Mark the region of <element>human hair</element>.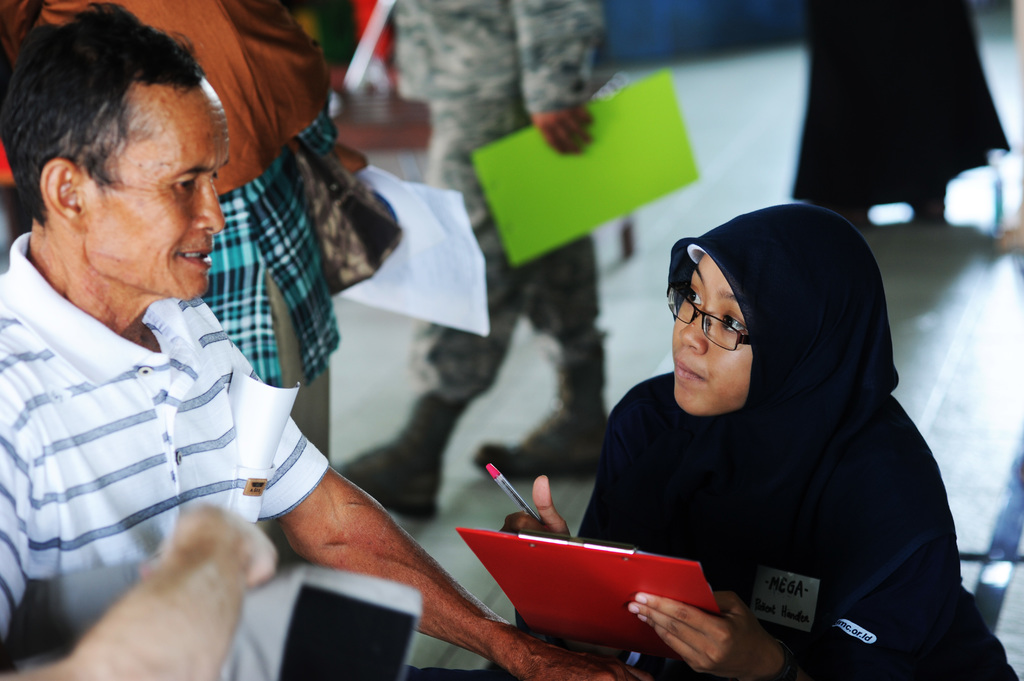
Region: 0:0:210:228.
